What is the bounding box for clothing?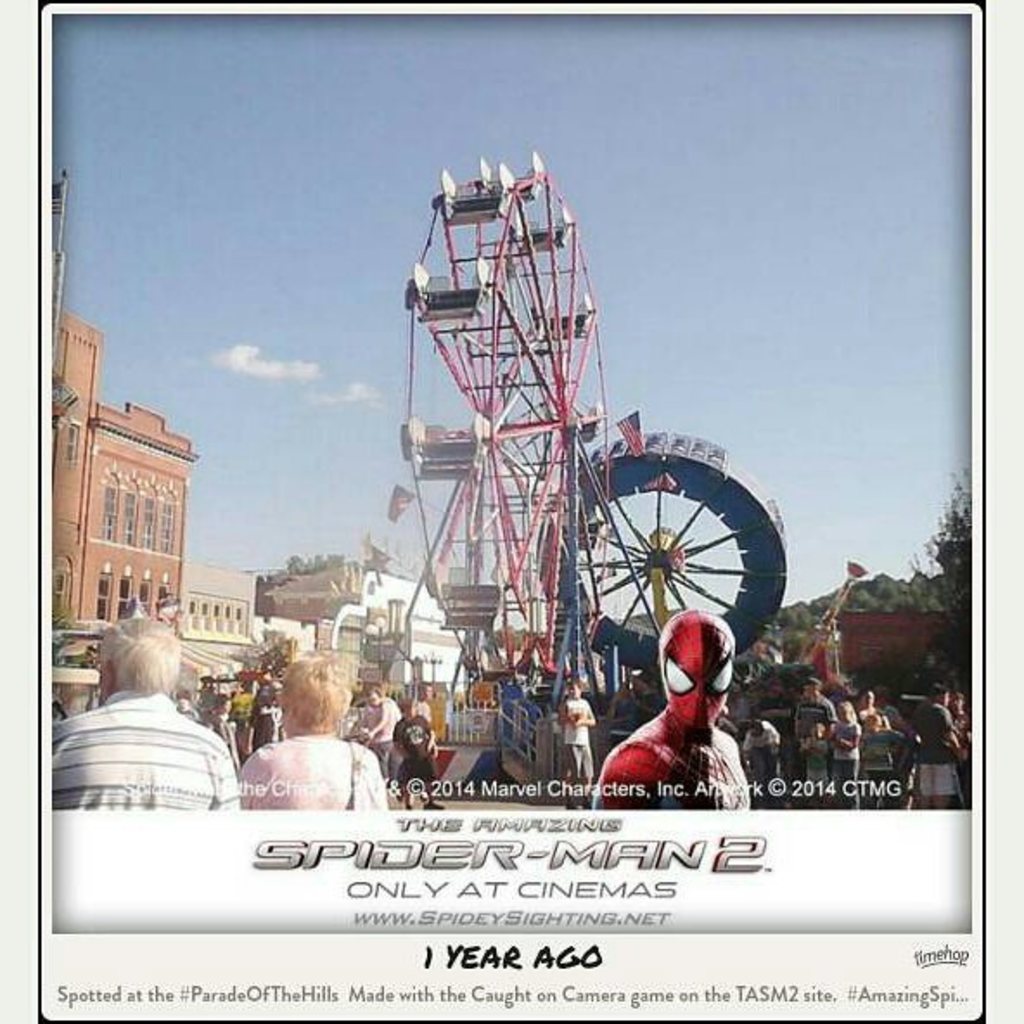
pyautogui.locateOnScreen(55, 694, 237, 839).
